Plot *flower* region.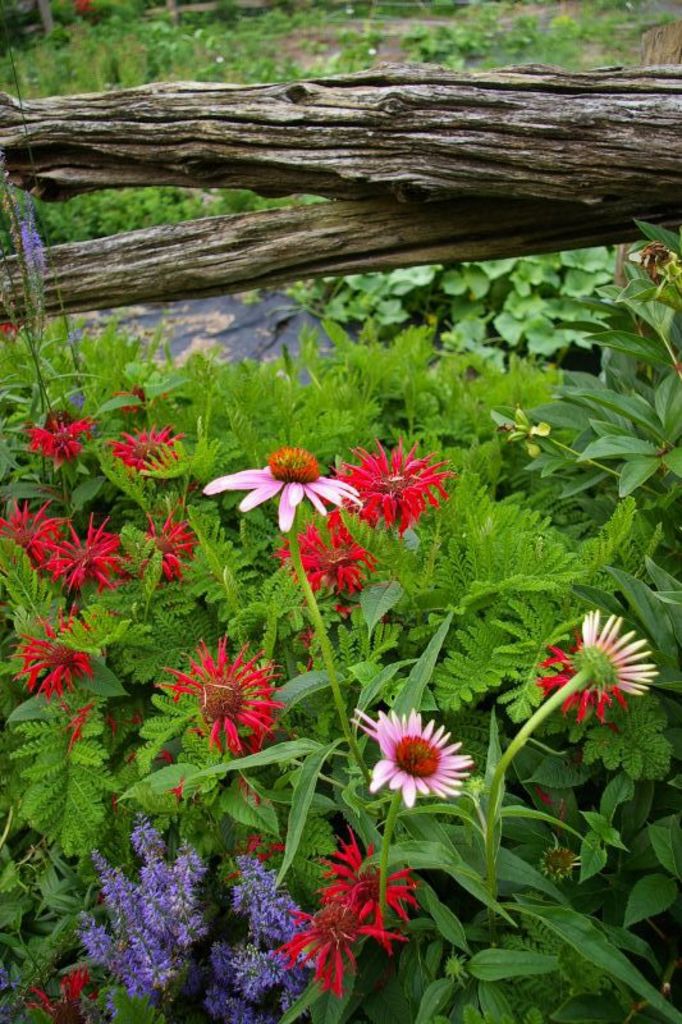
Plotted at bbox=(136, 509, 187, 581).
